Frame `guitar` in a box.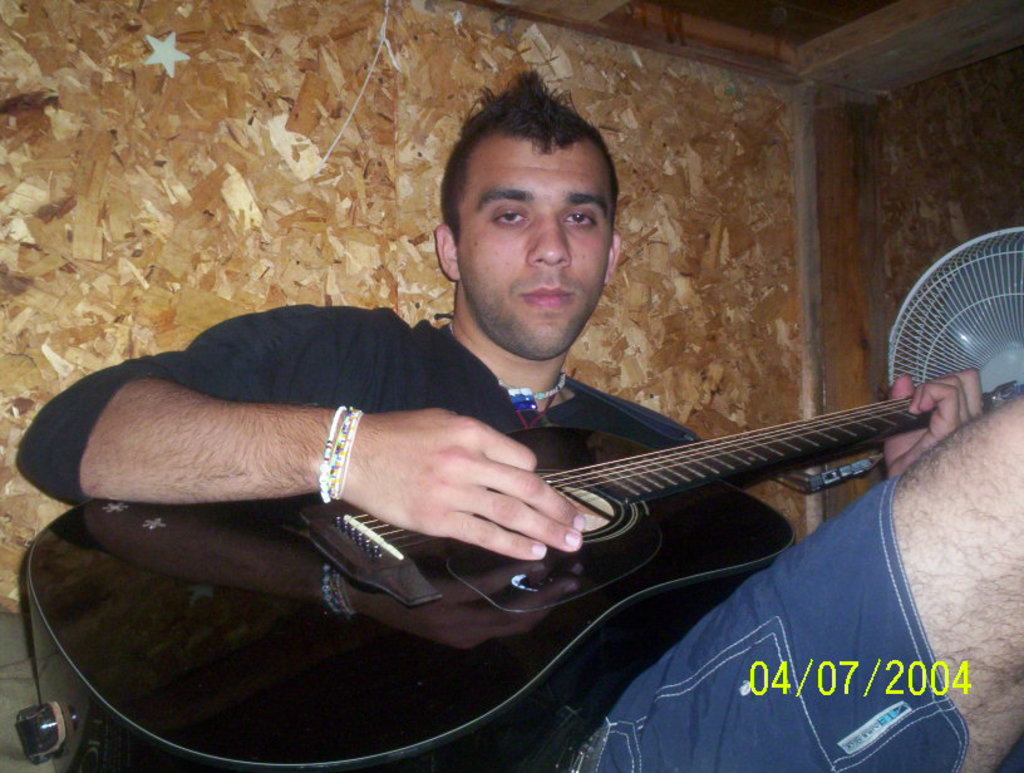
detection(19, 389, 930, 772).
